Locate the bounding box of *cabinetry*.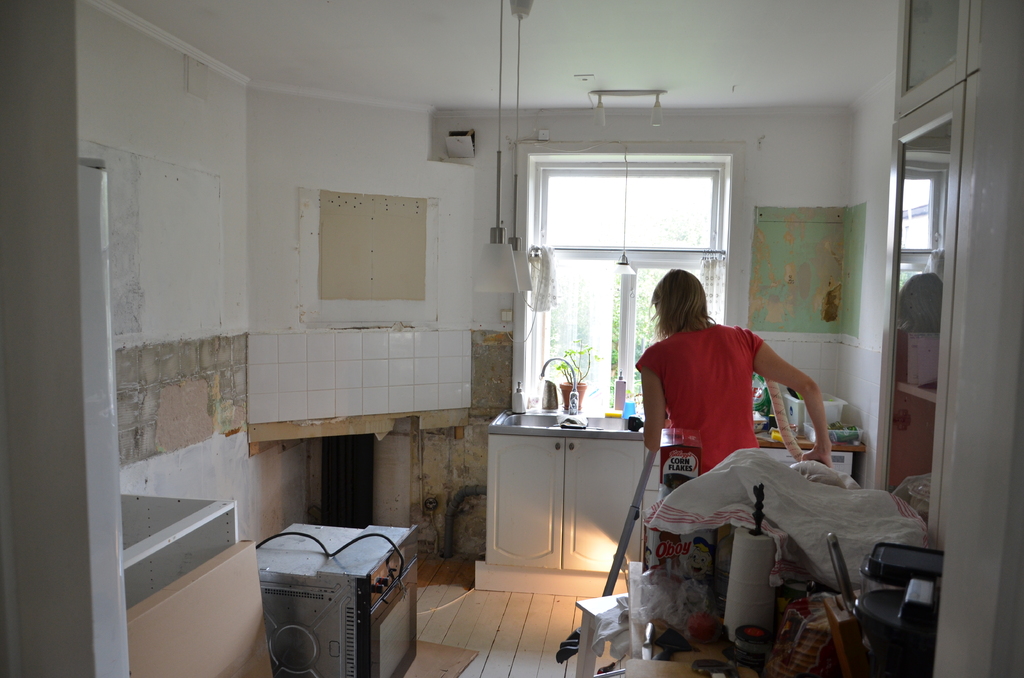
Bounding box: [left=474, top=401, right=640, bottom=585].
